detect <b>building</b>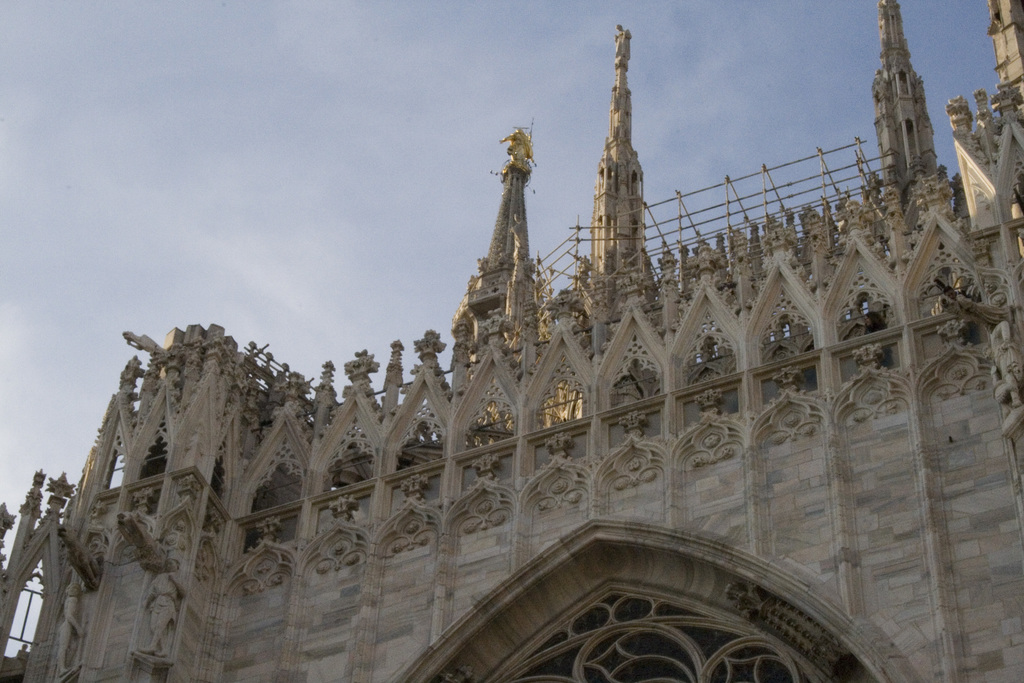
0/0/1023/682
